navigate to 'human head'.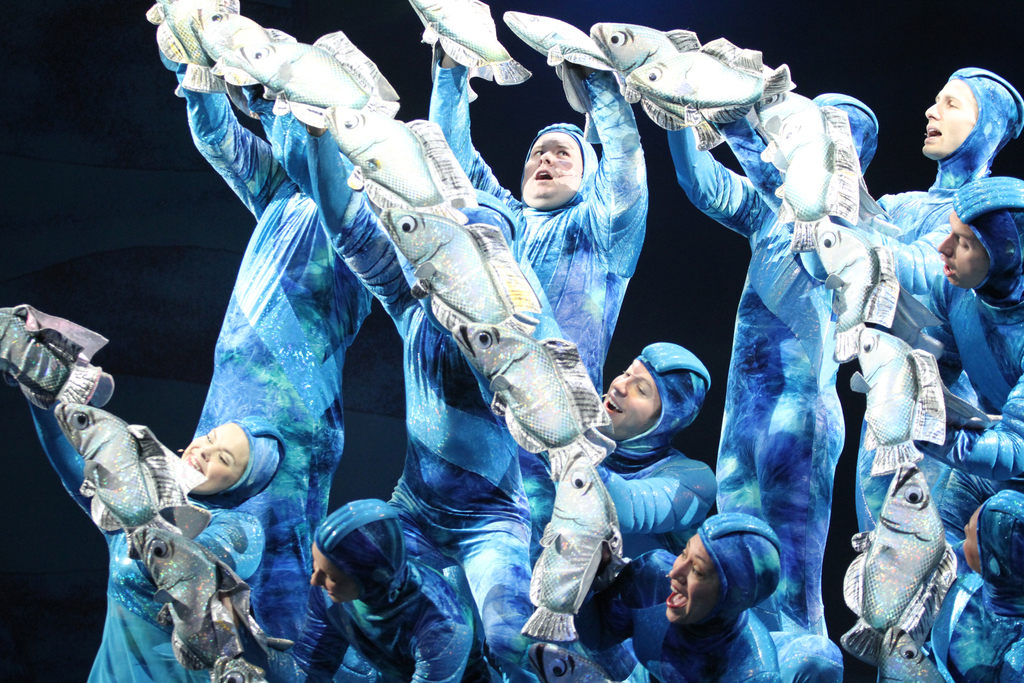
Navigation target: (left=808, top=92, right=880, bottom=181).
